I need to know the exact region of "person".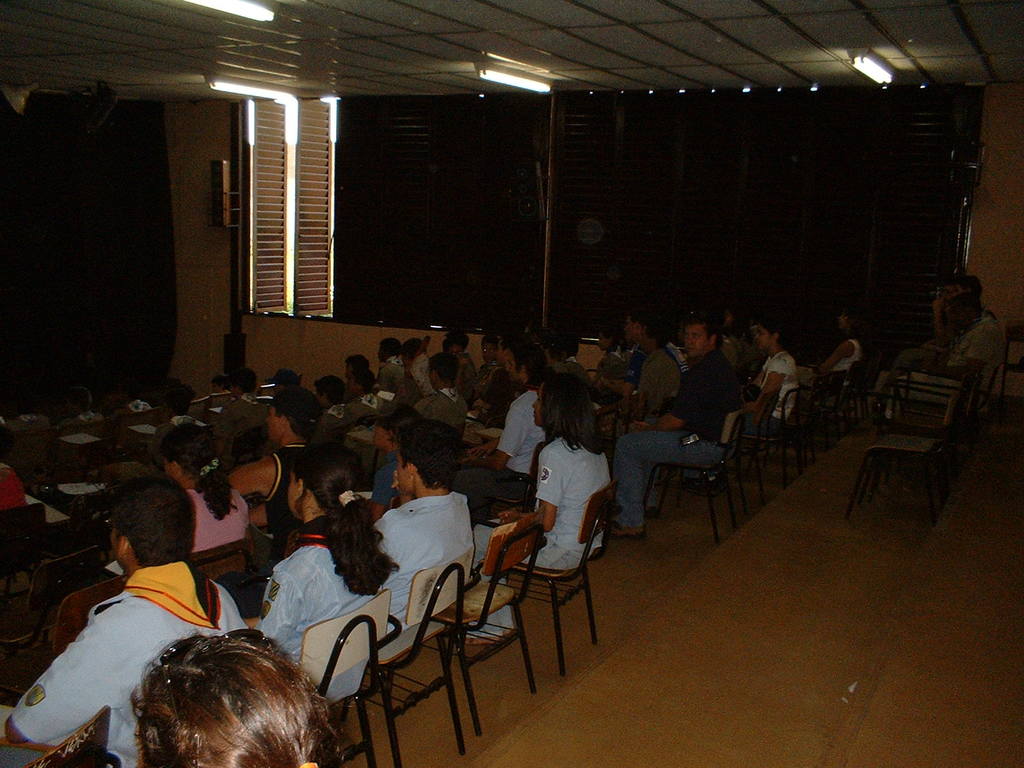
Region: 616, 312, 685, 430.
